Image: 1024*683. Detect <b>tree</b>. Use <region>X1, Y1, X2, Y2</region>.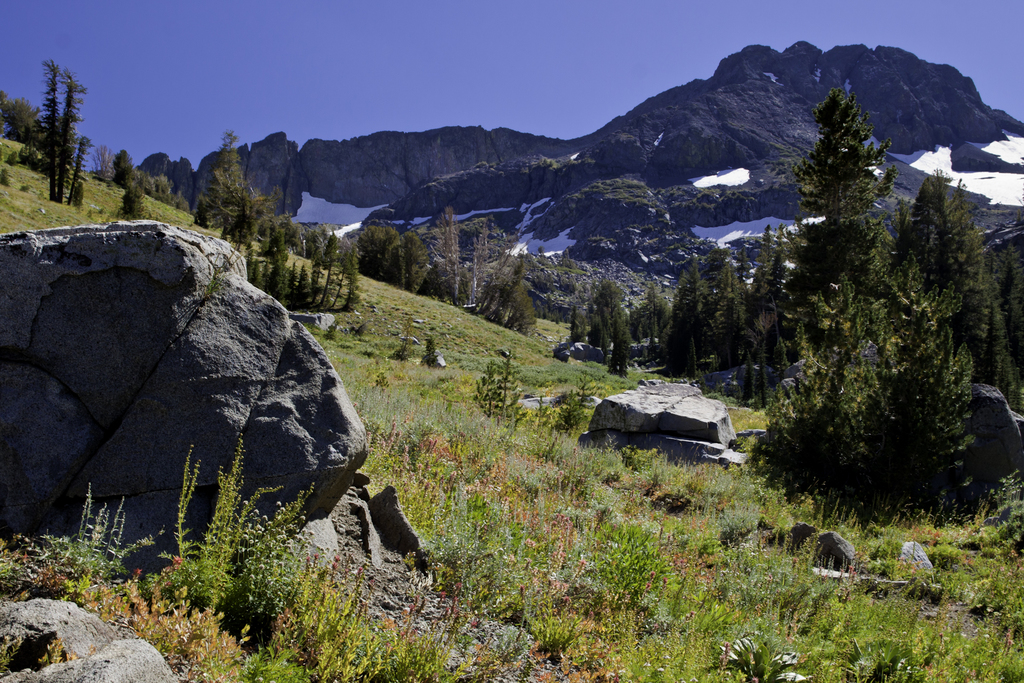
<region>982, 236, 1023, 432</region>.
